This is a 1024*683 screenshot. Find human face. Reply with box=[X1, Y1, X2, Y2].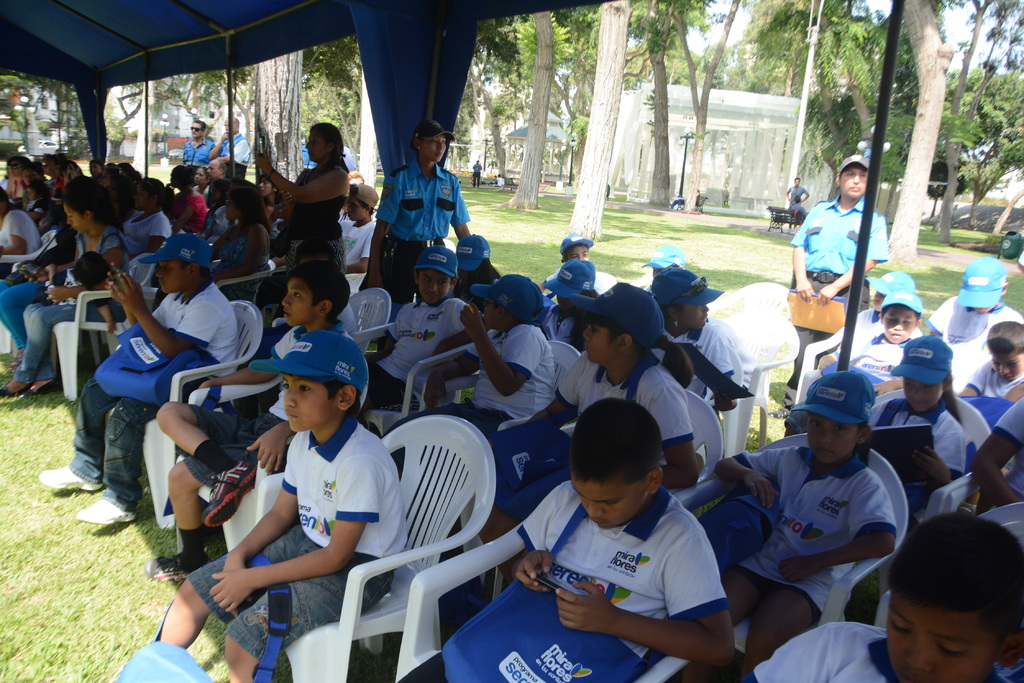
box=[207, 159, 220, 179].
